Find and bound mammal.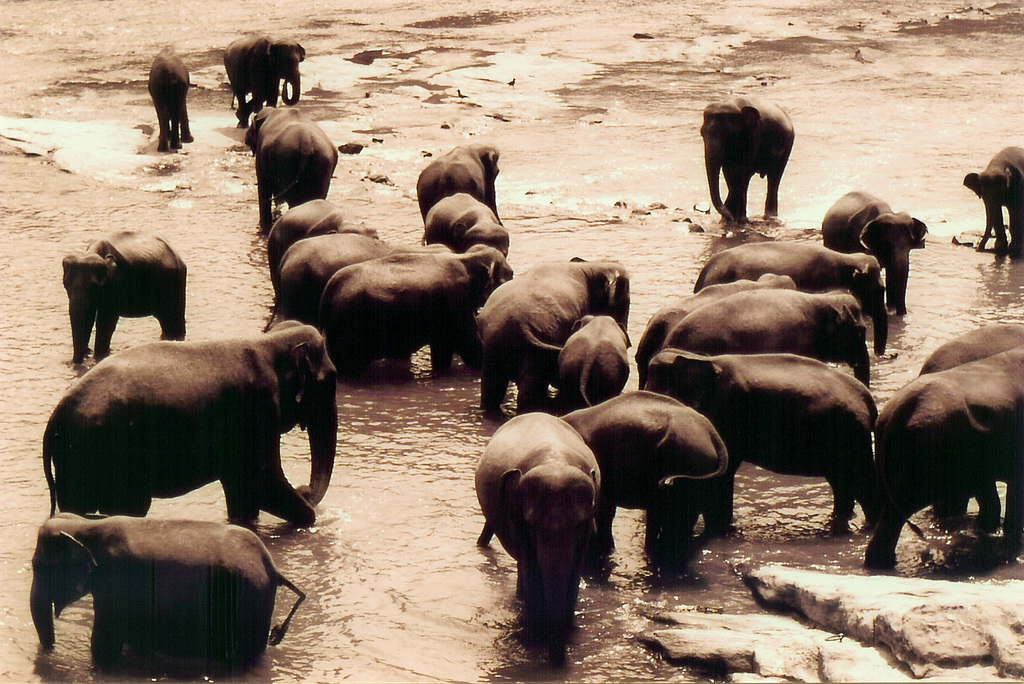
Bound: [53,227,188,368].
